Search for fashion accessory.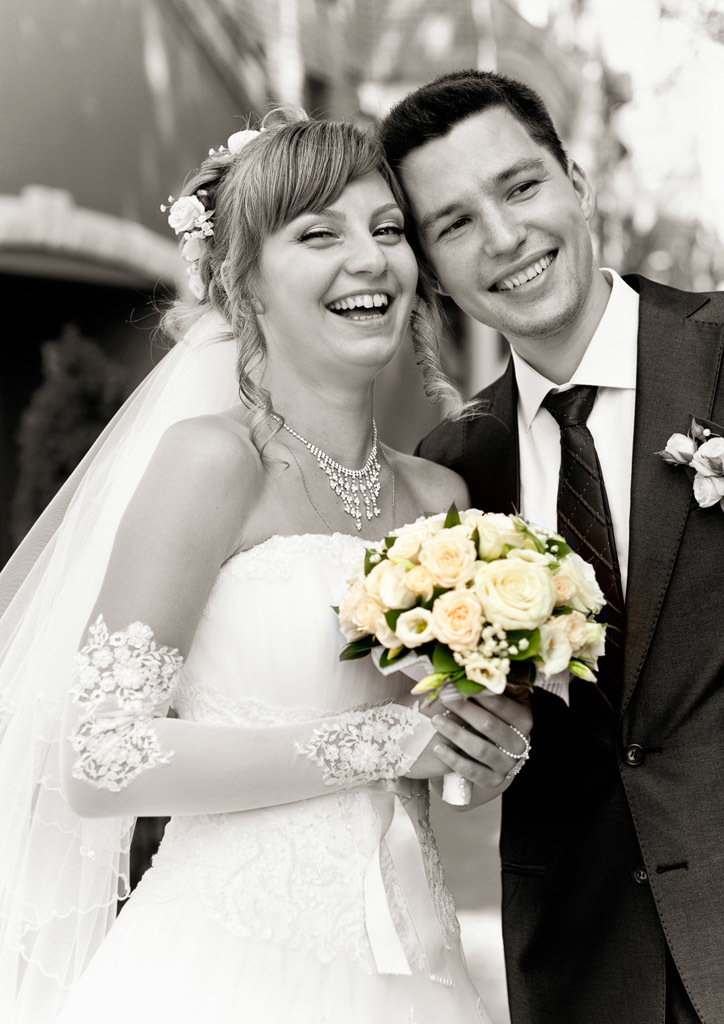
Found at [656, 416, 723, 510].
